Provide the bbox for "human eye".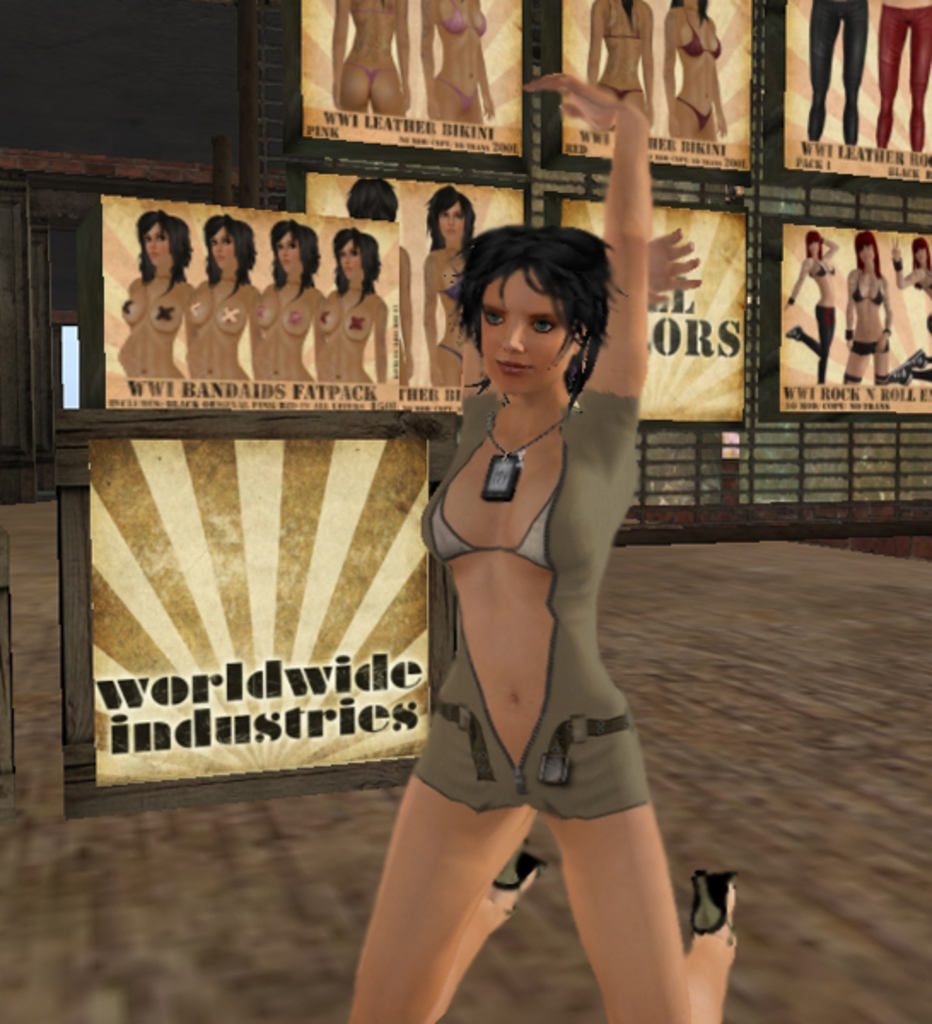
{"x1": 224, "y1": 239, "x2": 230, "y2": 251}.
